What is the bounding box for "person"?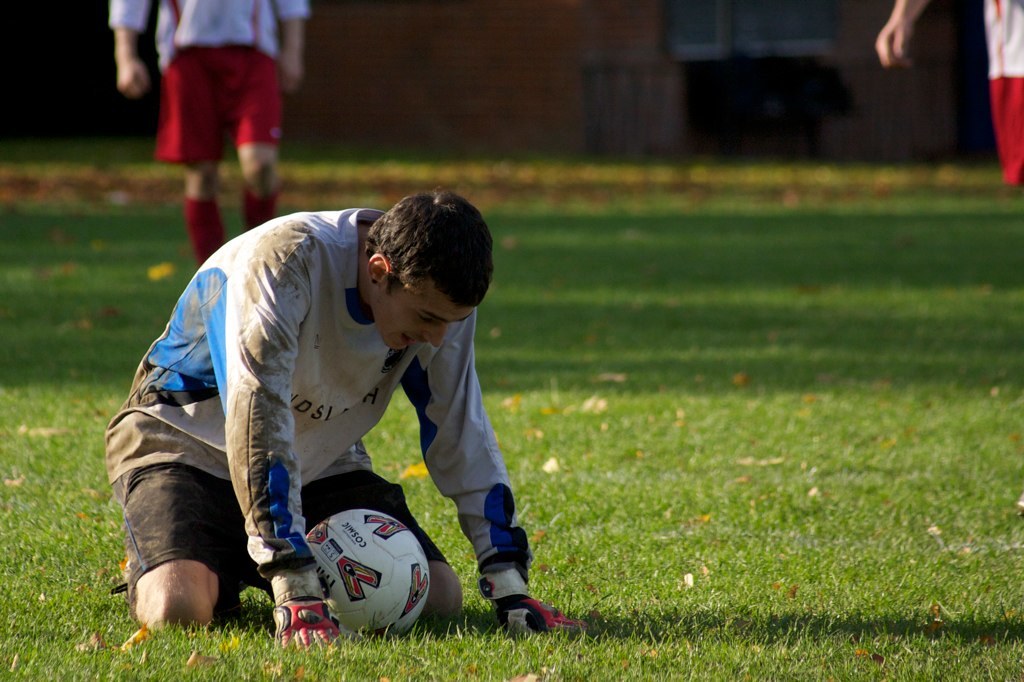
{"left": 100, "top": 0, "right": 306, "bottom": 268}.
